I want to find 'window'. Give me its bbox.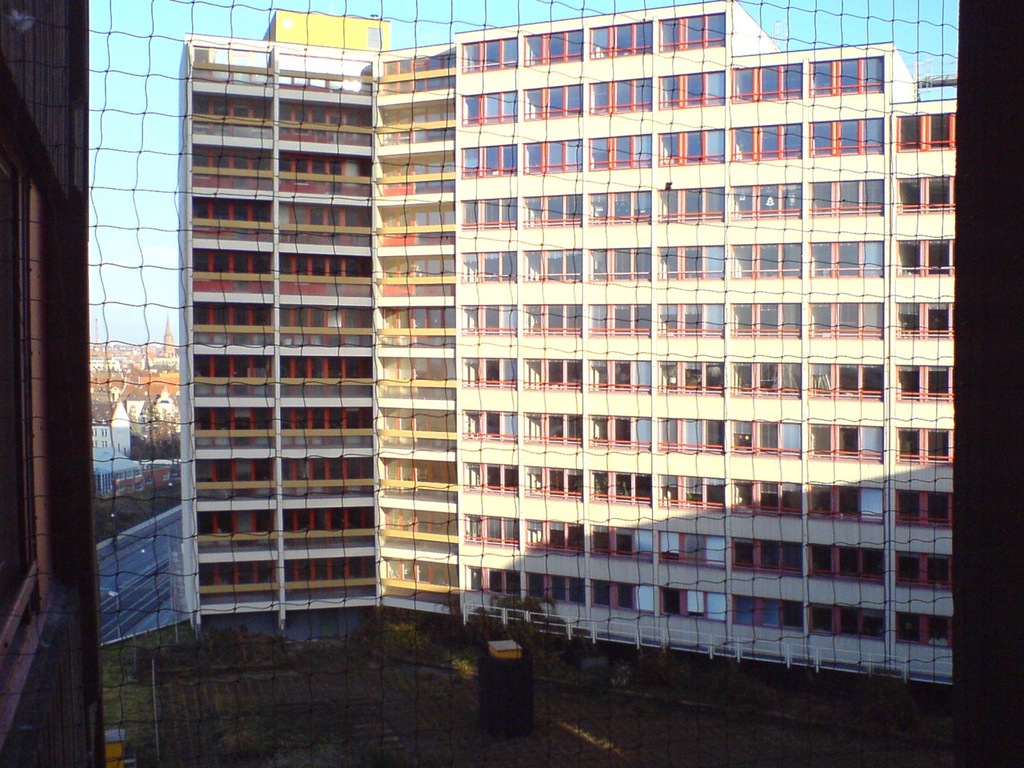
box(807, 118, 881, 156).
